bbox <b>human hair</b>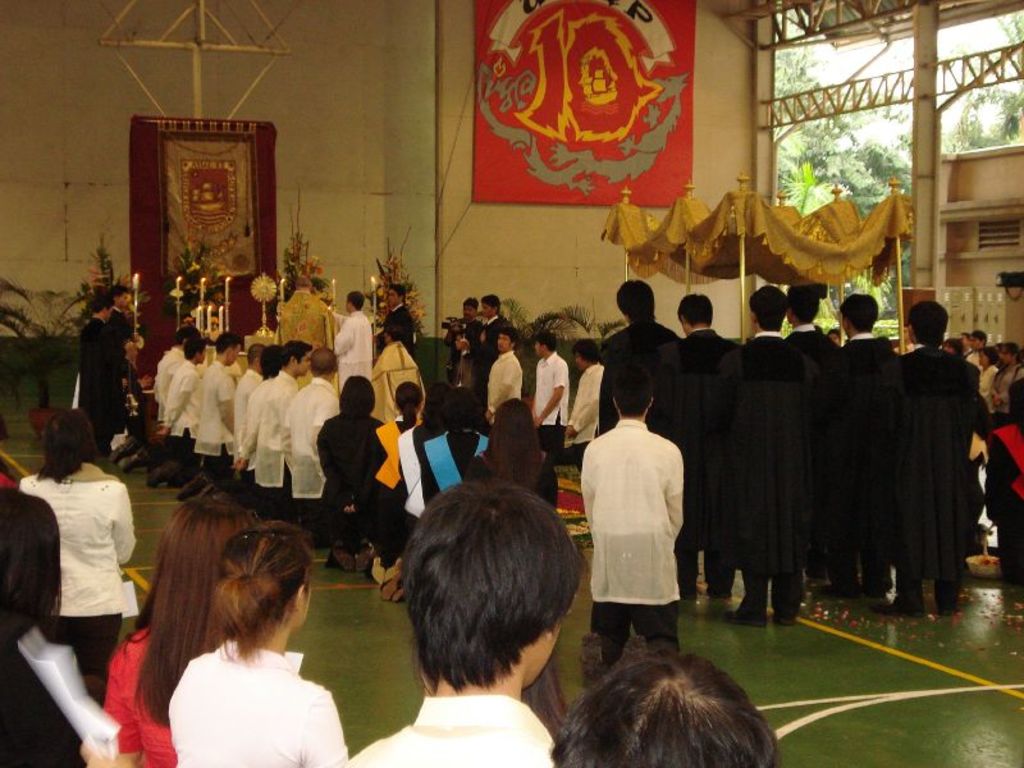
left=183, top=337, right=207, bottom=361
